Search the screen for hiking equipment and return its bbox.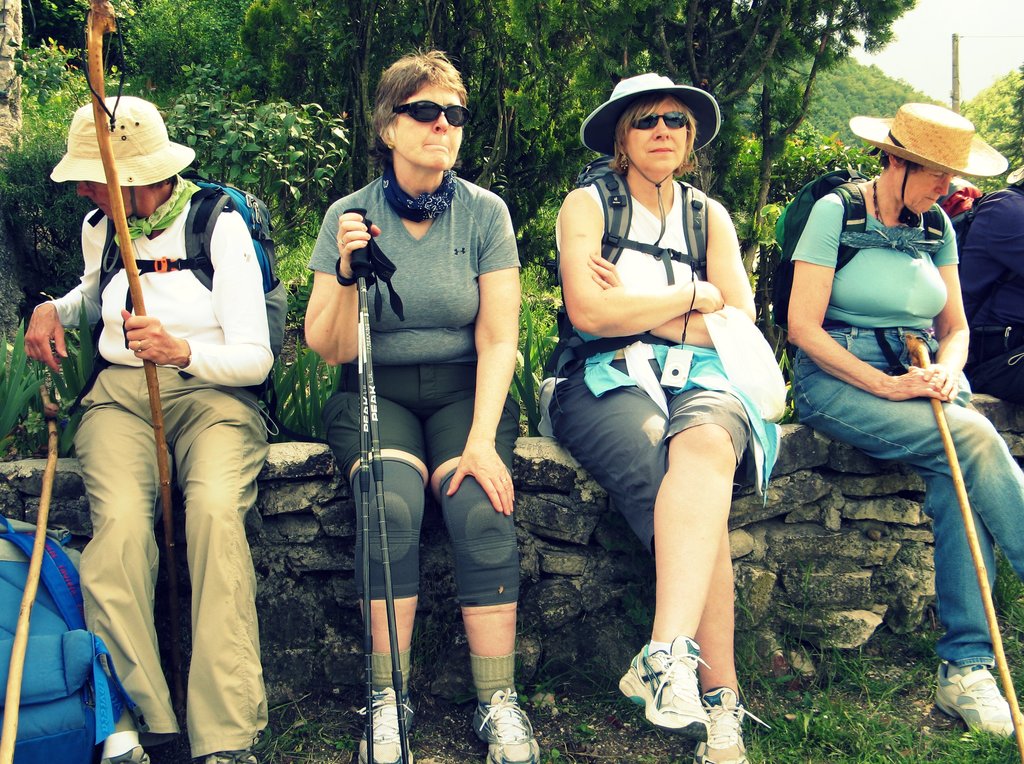
Found: 902,338,1023,759.
